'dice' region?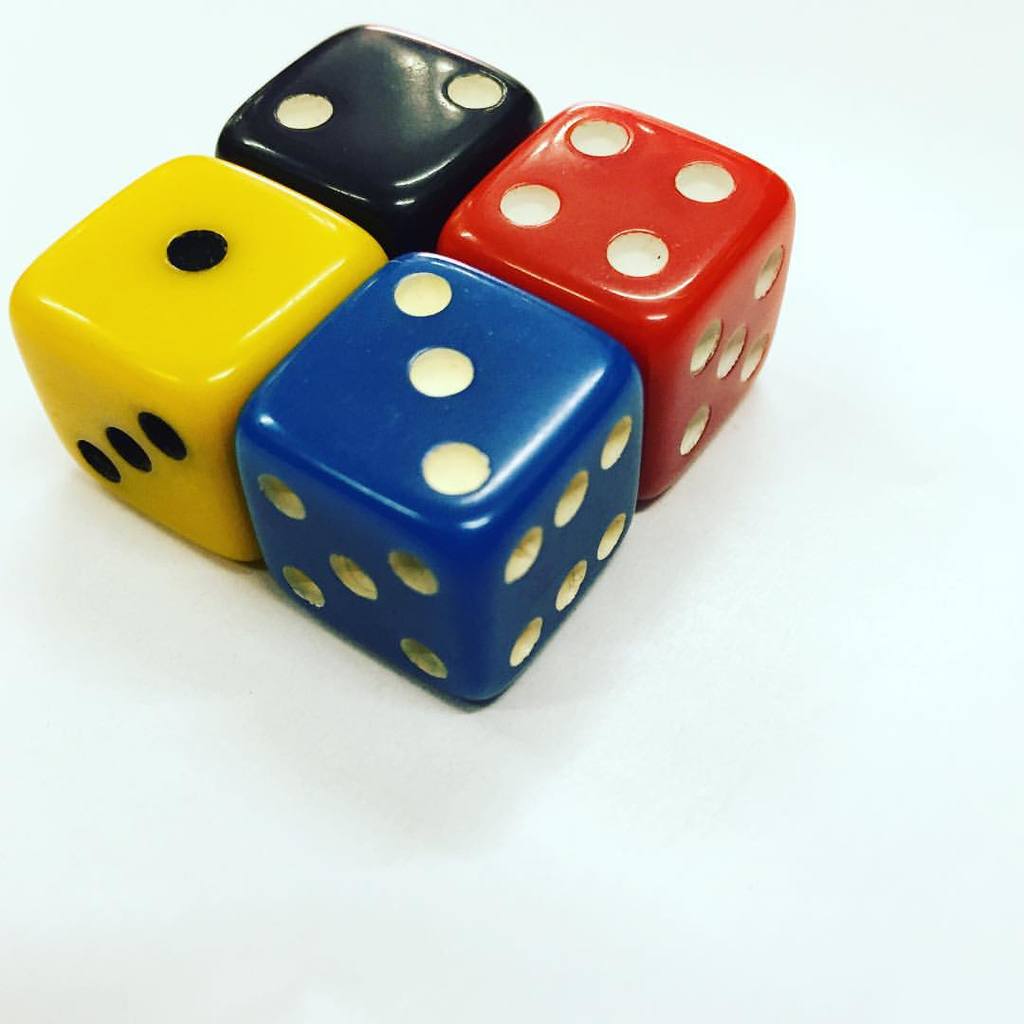
locate(240, 249, 643, 701)
